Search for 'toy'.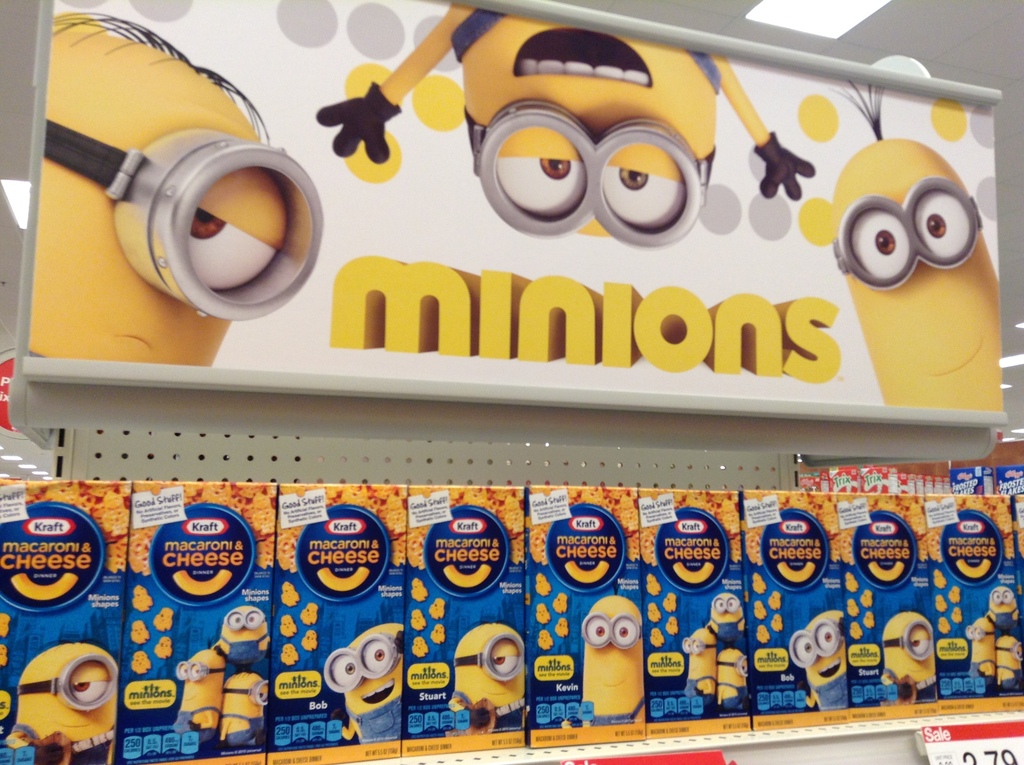
Found at crop(307, 2, 821, 250).
